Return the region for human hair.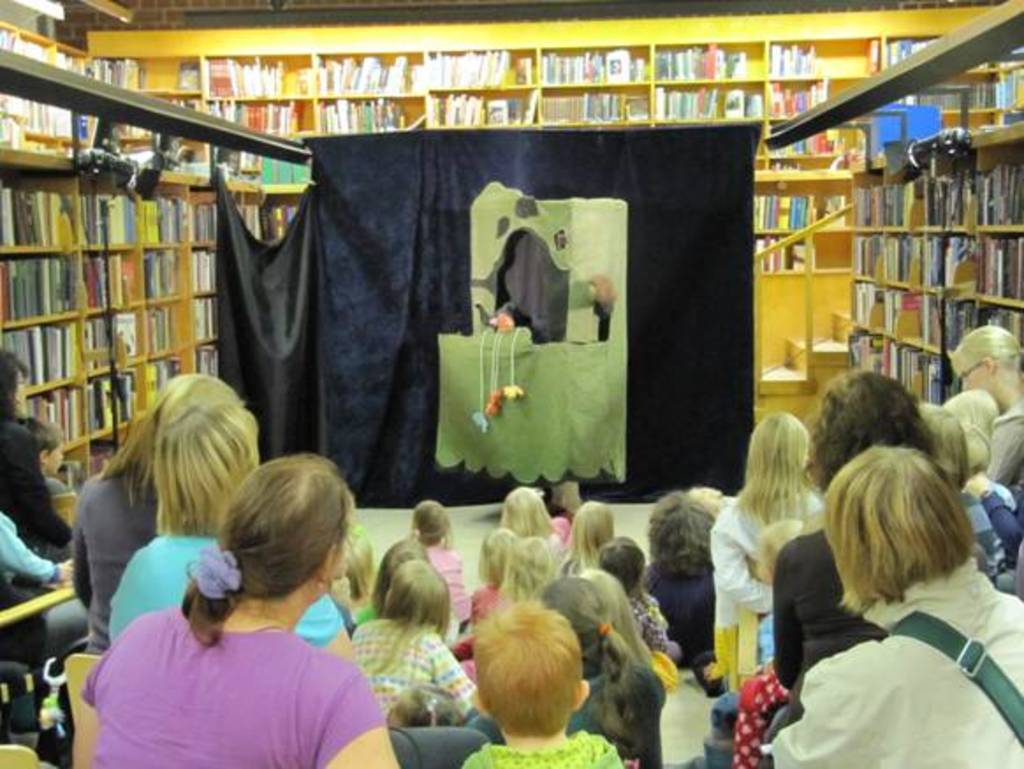
[left=146, top=371, right=262, bottom=544].
